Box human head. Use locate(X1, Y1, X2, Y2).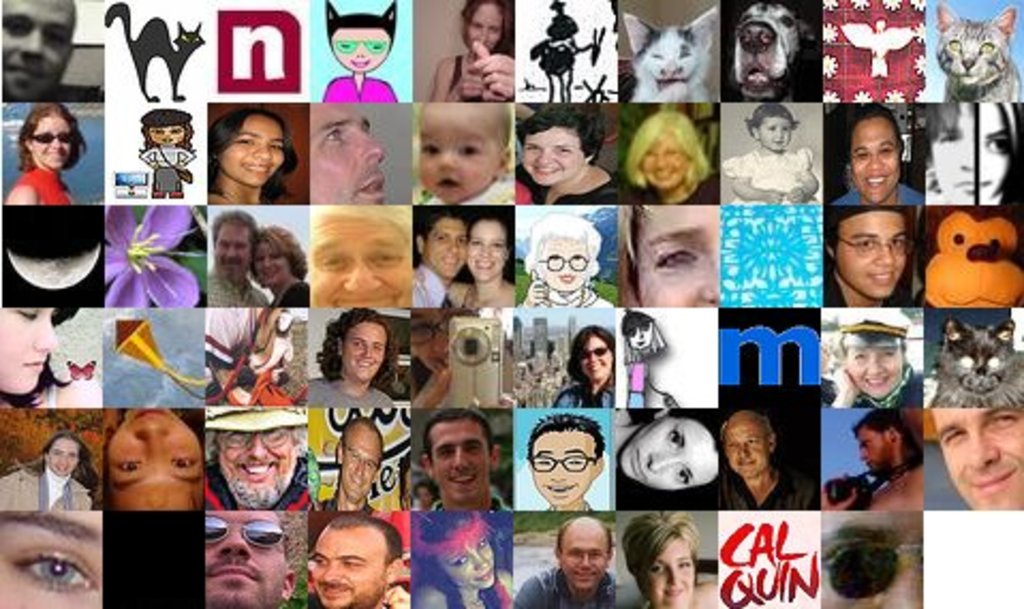
locate(0, 0, 77, 103).
